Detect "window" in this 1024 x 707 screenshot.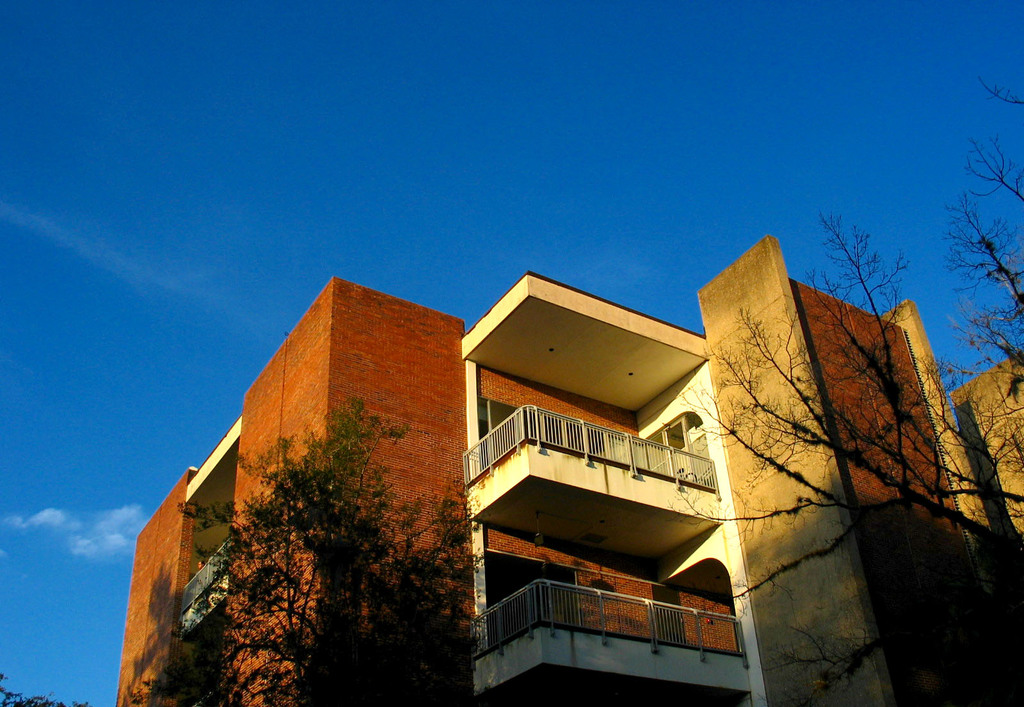
Detection: detection(527, 412, 608, 459).
